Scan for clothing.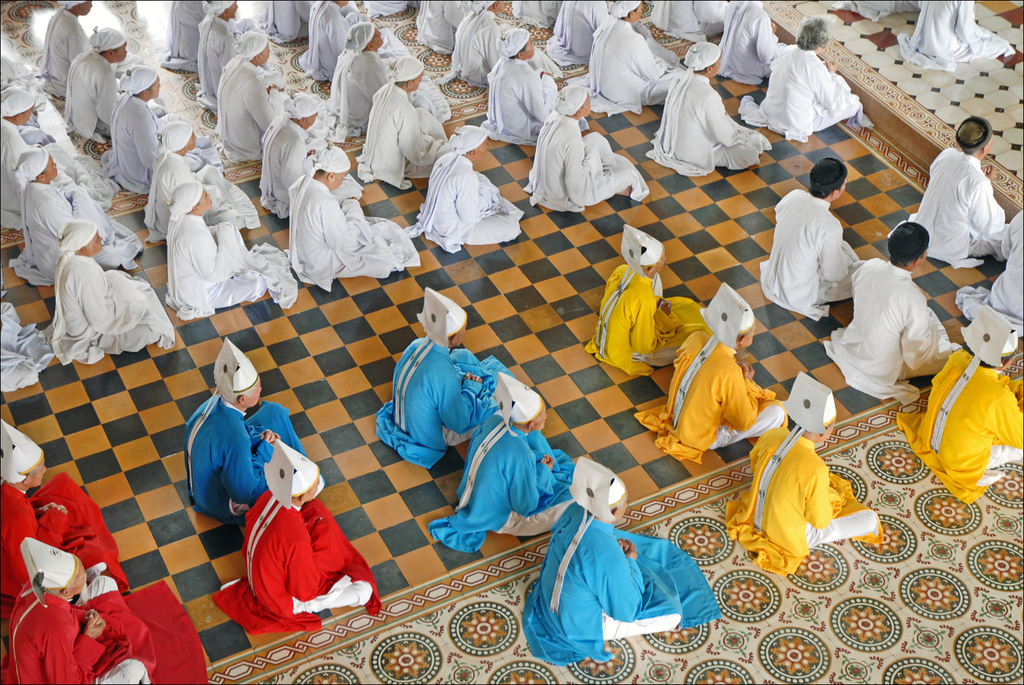
Scan result: detection(647, 0, 738, 40).
